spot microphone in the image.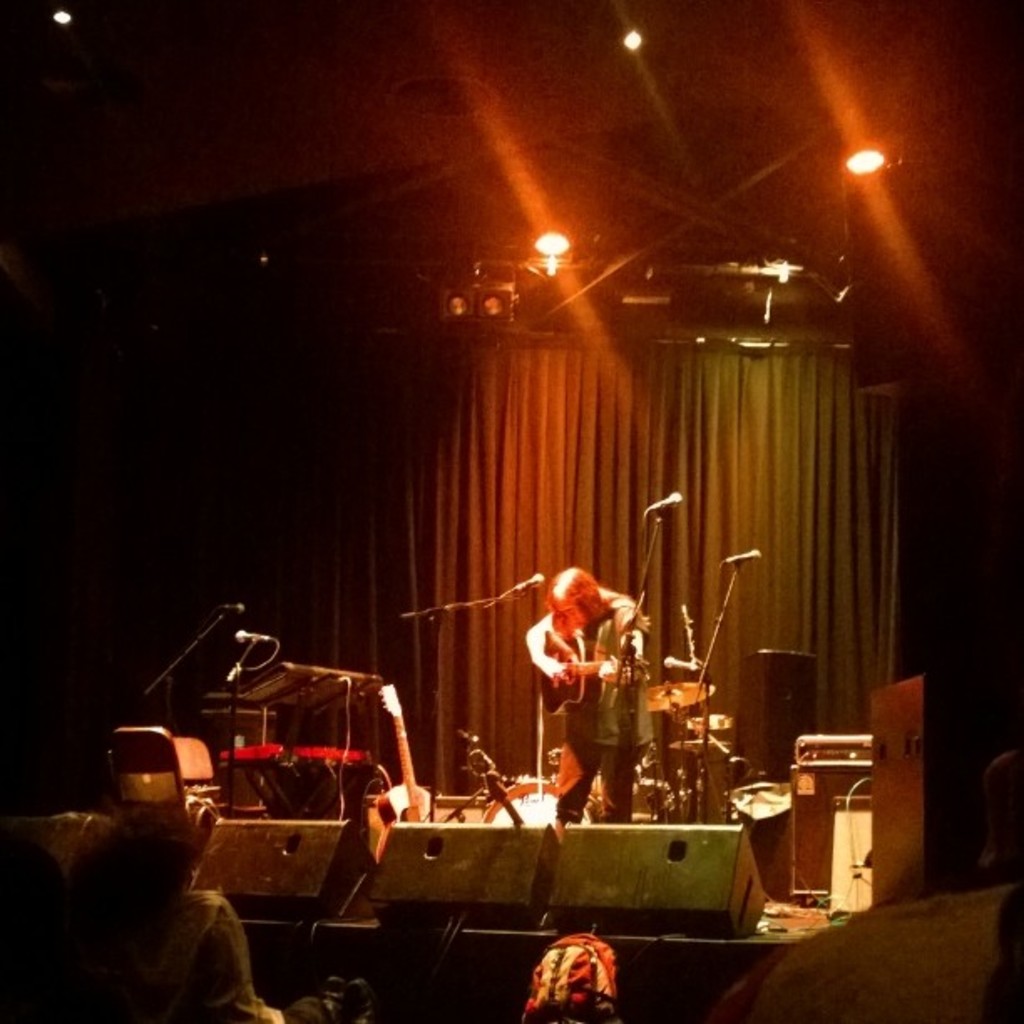
microphone found at [716, 542, 771, 571].
